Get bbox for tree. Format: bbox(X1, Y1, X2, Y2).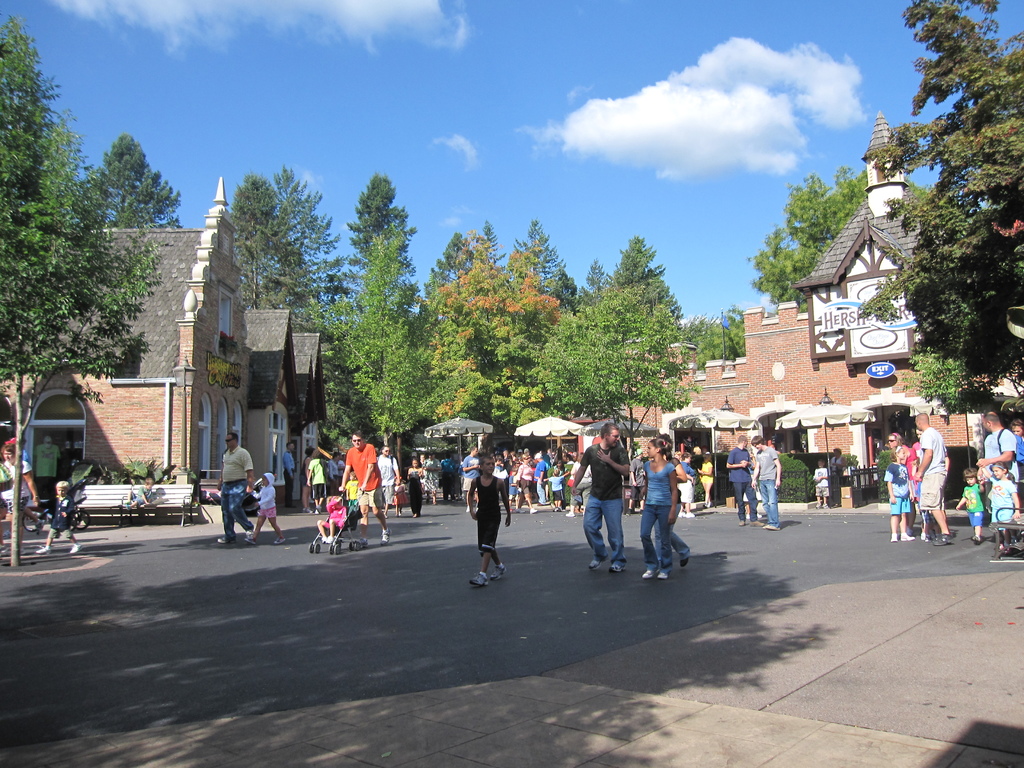
bbox(535, 280, 696, 477).
